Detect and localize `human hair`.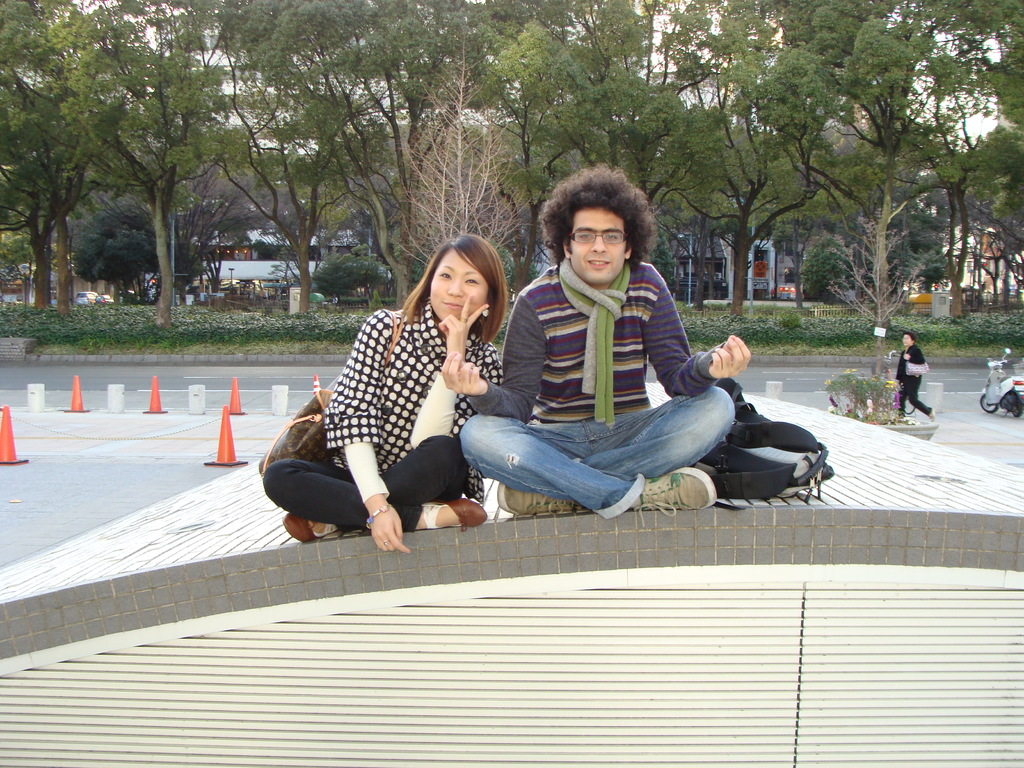
Localized at [x1=404, y1=230, x2=507, y2=356].
